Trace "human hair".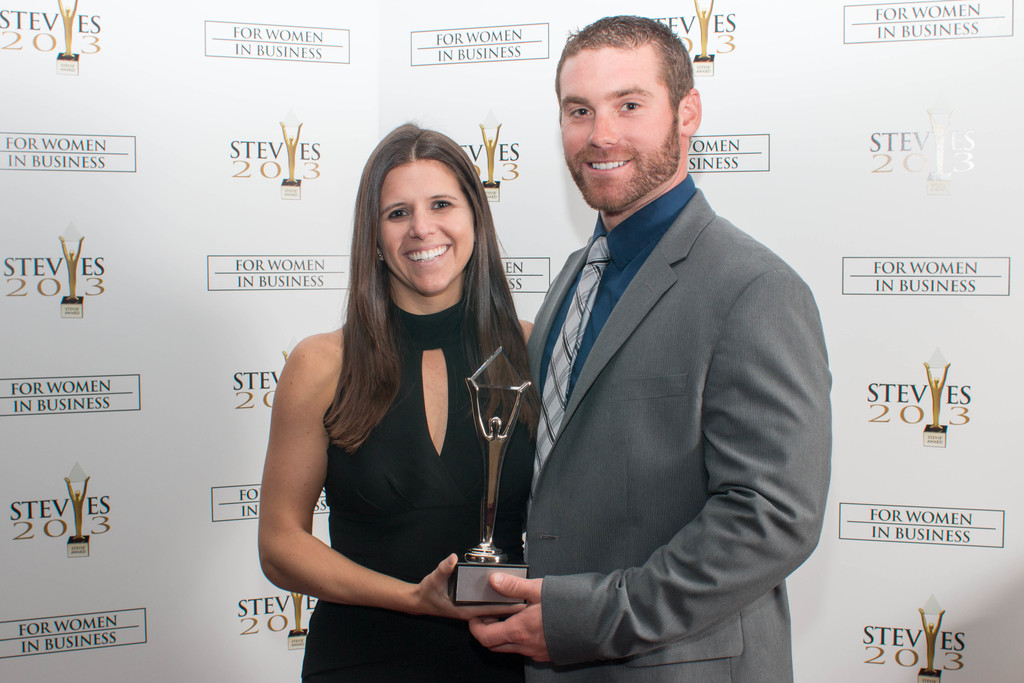
Traced to [x1=556, y1=16, x2=692, y2=131].
